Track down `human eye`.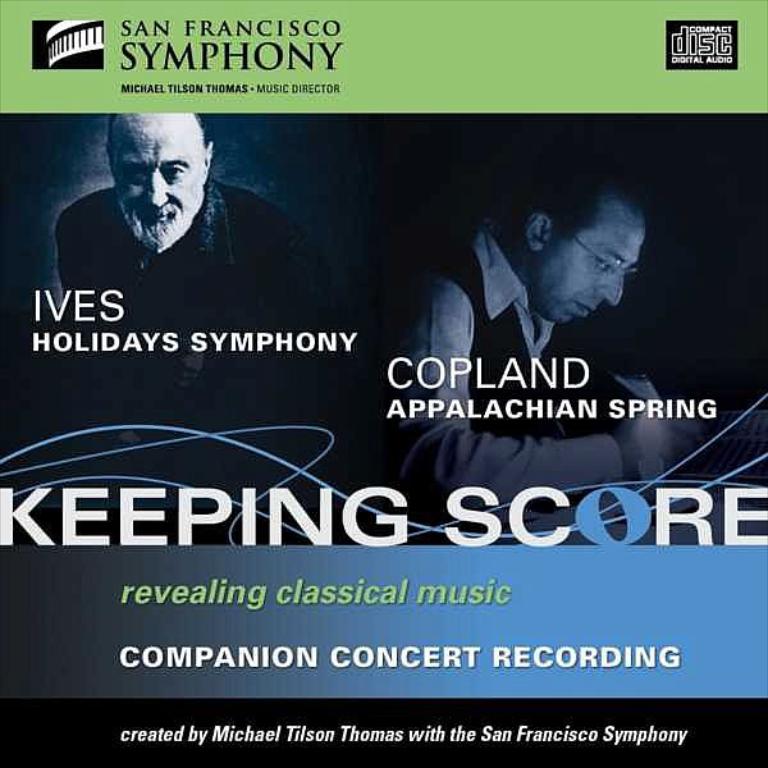
Tracked to (x1=161, y1=163, x2=188, y2=177).
